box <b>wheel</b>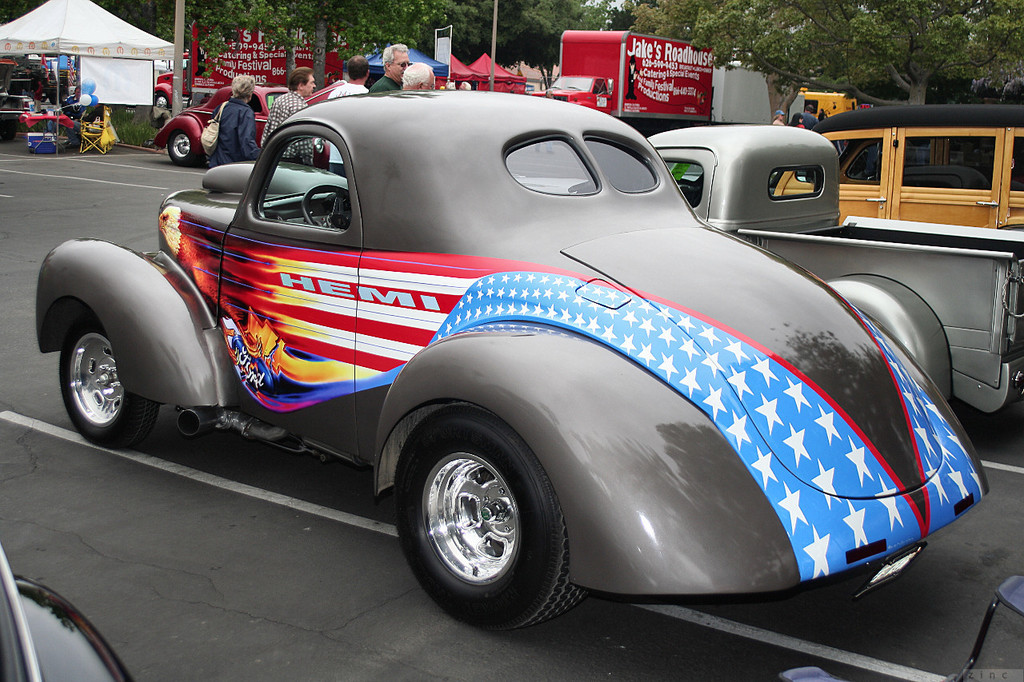
region(168, 136, 198, 164)
